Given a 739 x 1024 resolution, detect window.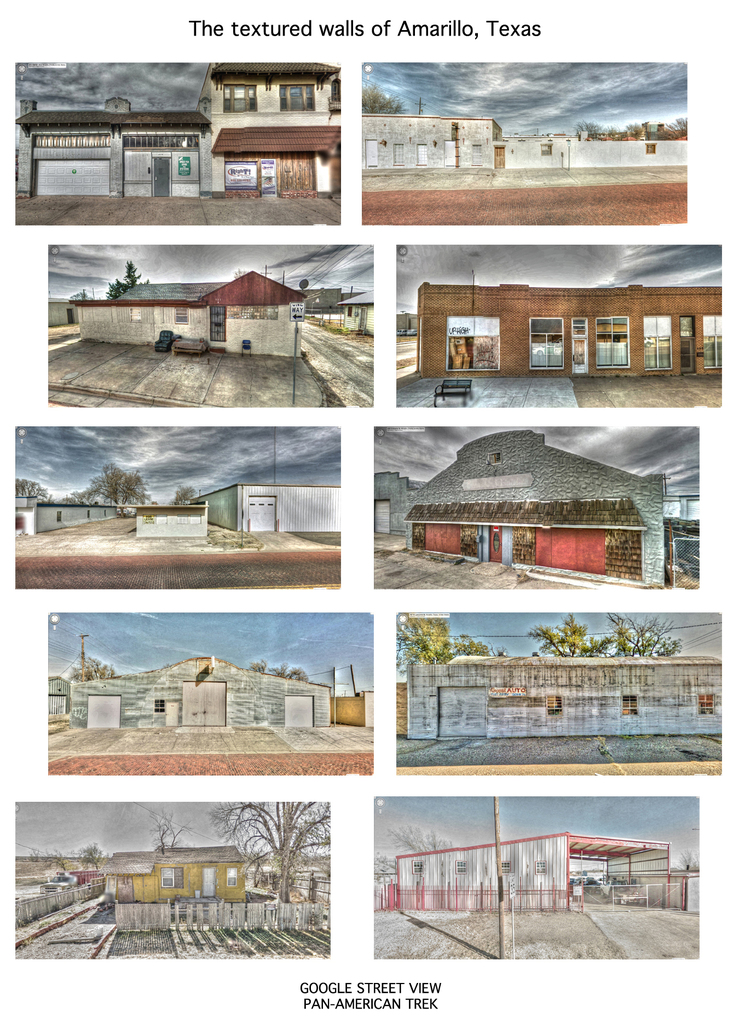
<box>159,867,183,892</box>.
